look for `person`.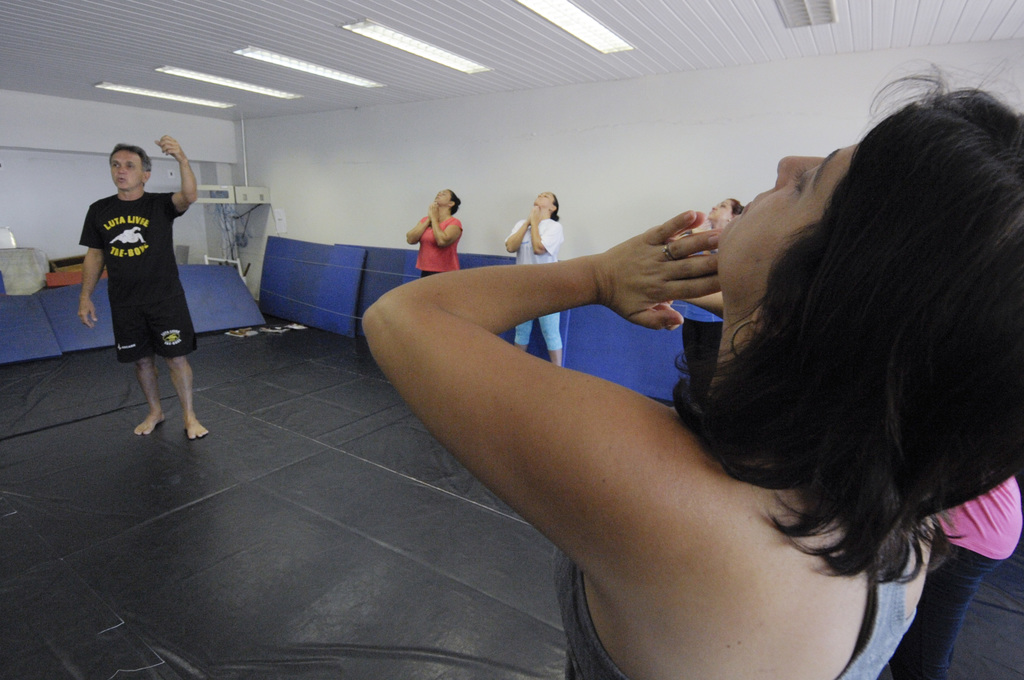
Found: (x1=502, y1=193, x2=564, y2=369).
